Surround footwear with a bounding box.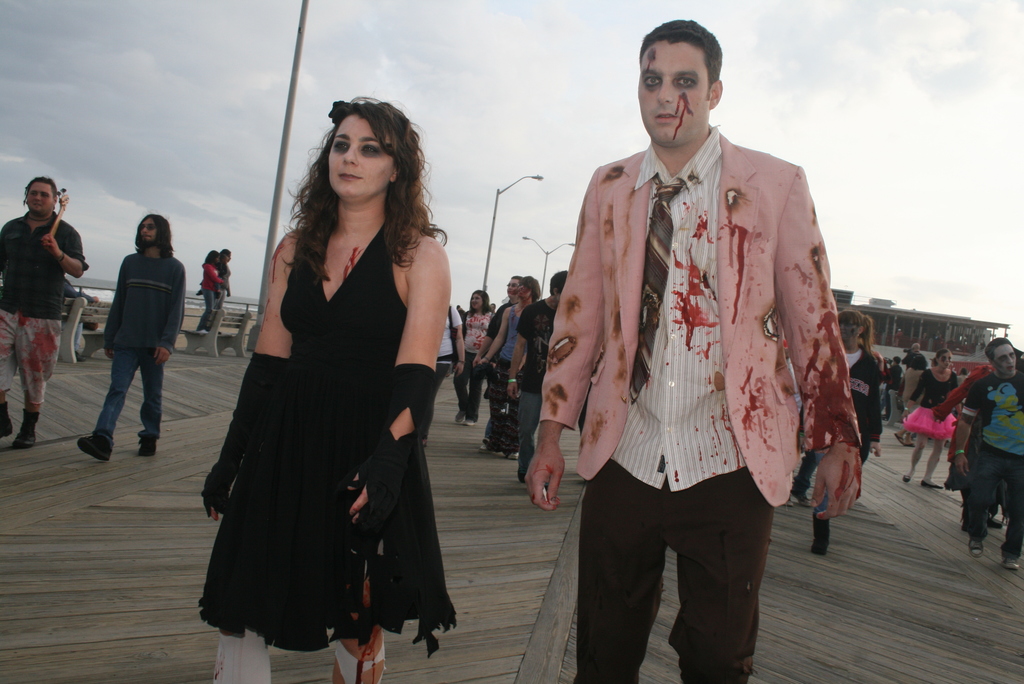
[left=468, top=414, right=481, bottom=425].
